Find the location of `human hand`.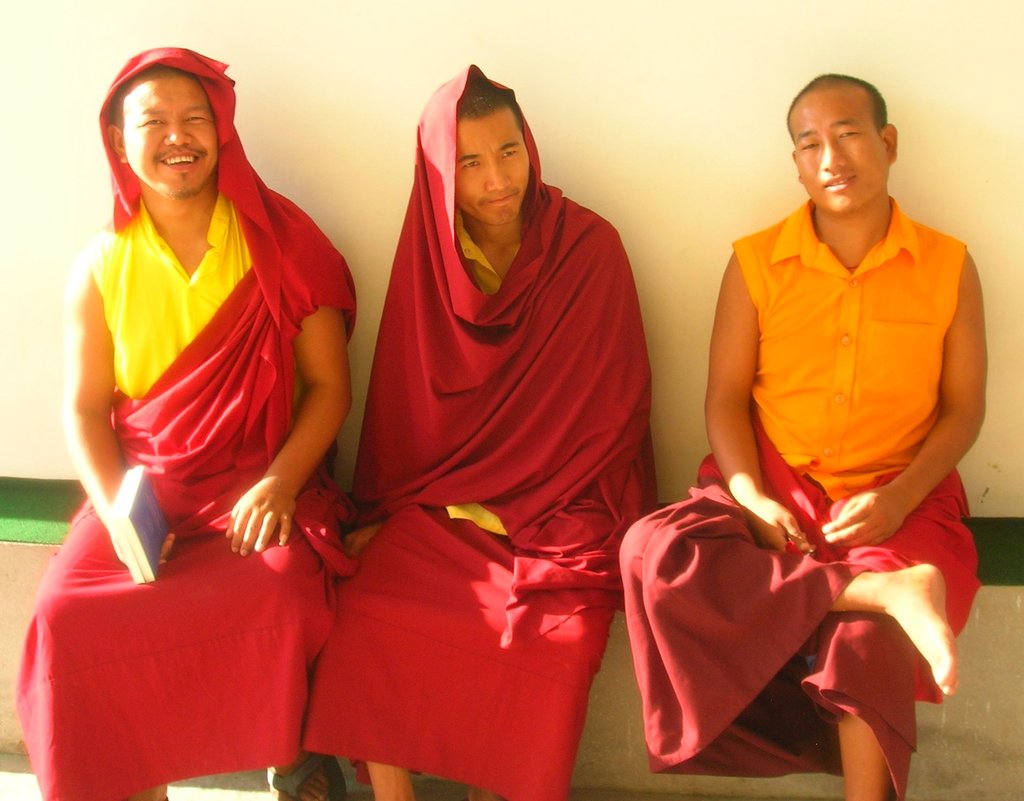
Location: bbox(213, 464, 299, 567).
